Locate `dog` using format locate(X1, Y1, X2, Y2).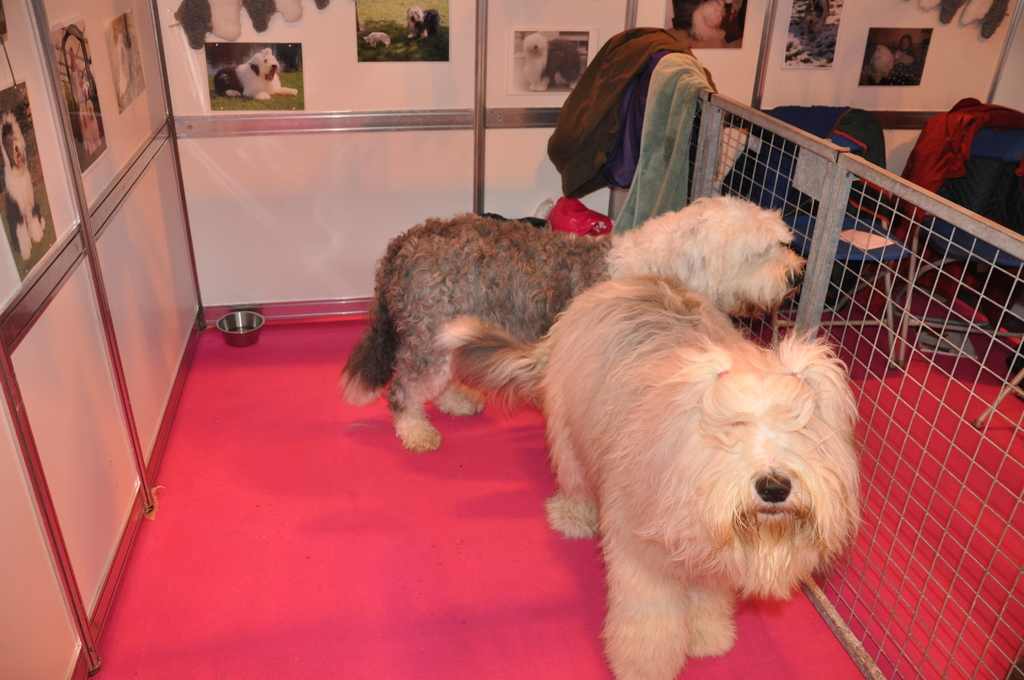
locate(336, 189, 806, 455).
